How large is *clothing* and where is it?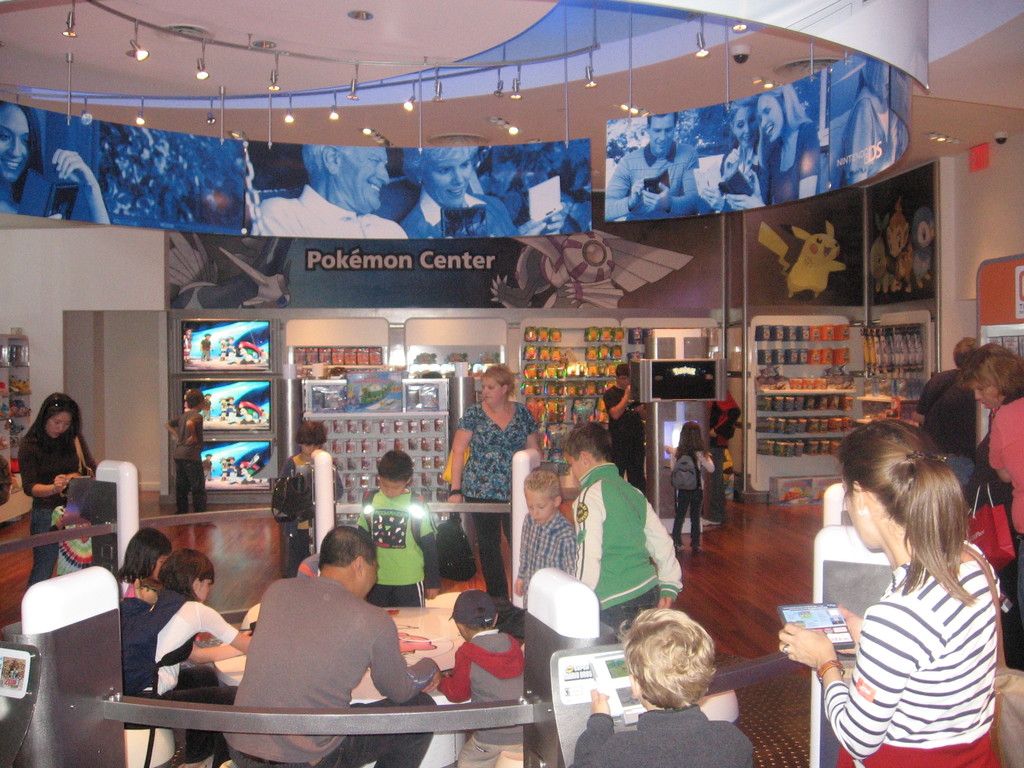
Bounding box: [x1=0, y1=164, x2=84, y2=214].
